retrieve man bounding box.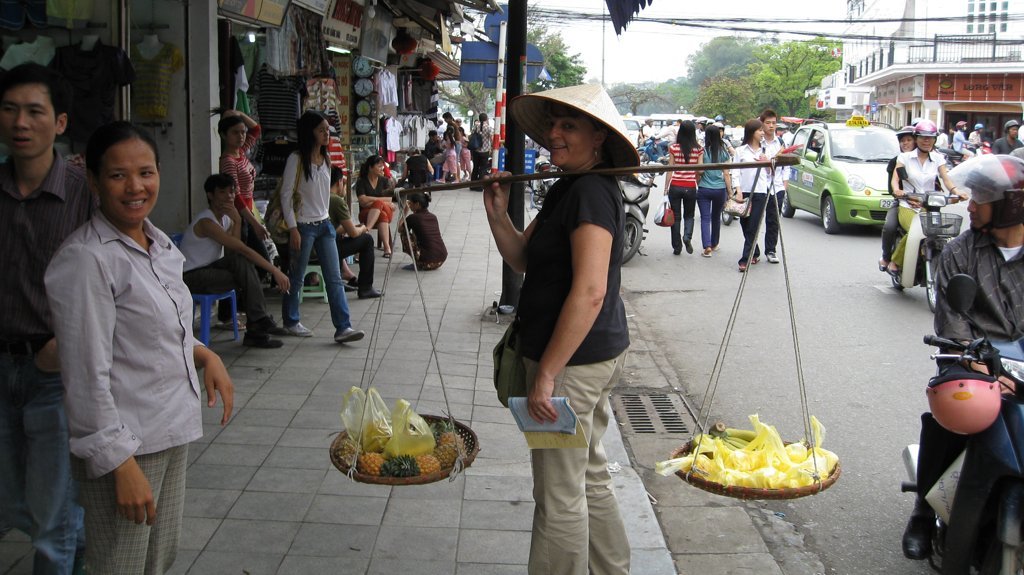
Bounding box: (953,121,969,153).
